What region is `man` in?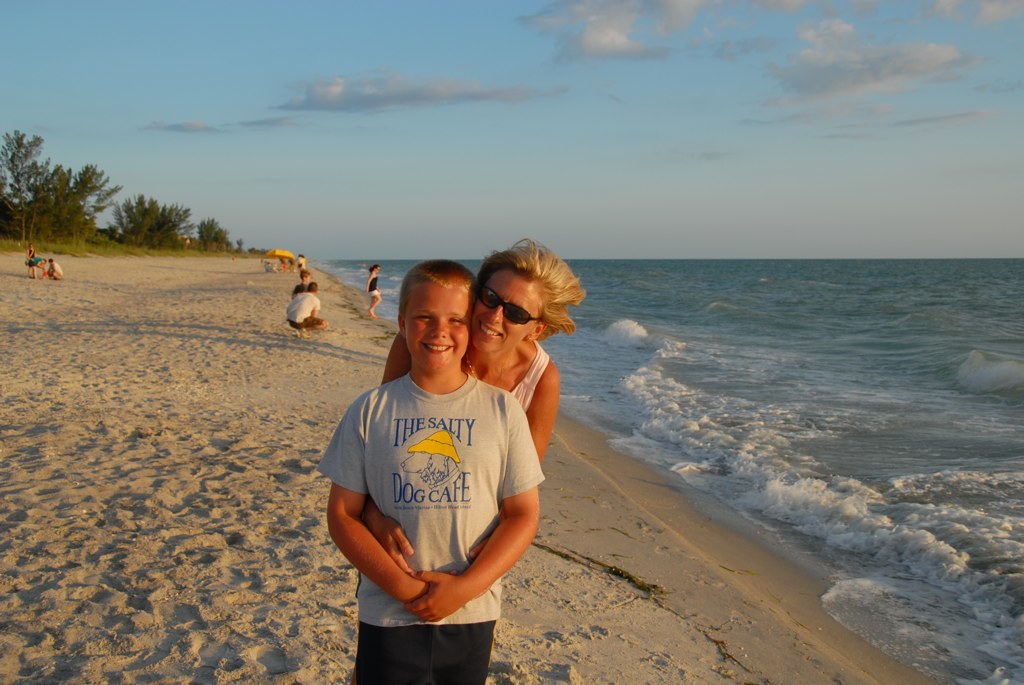
crop(316, 244, 546, 660).
